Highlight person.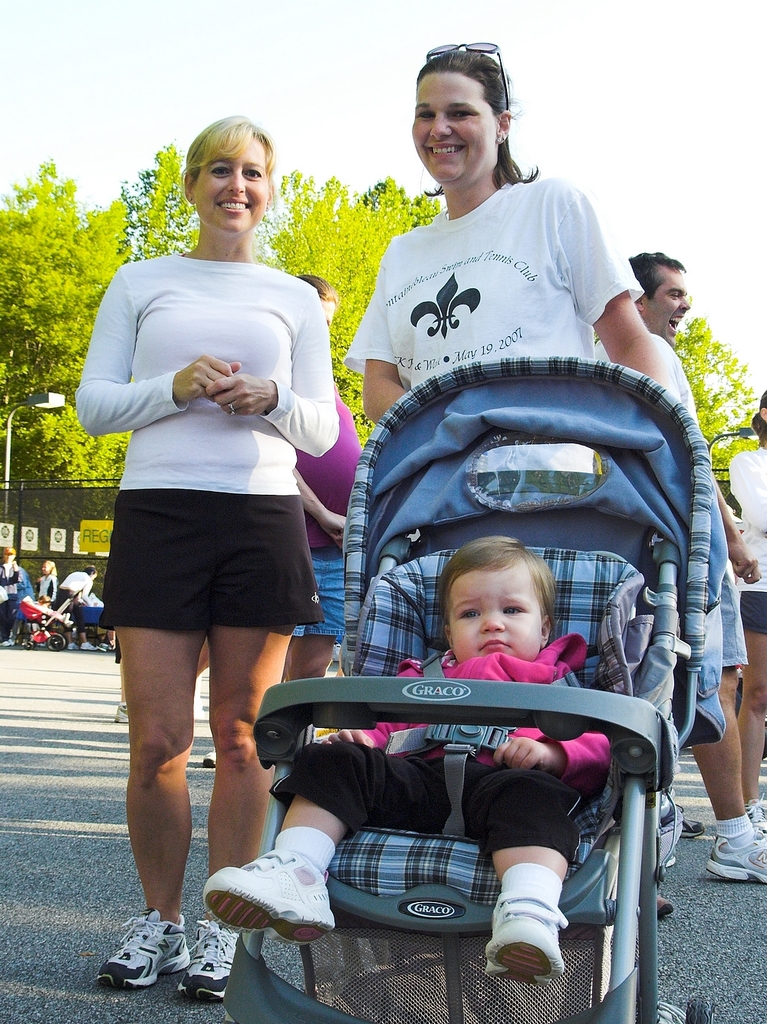
Highlighted region: (x1=201, y1=265, x2=366, y2=777).
